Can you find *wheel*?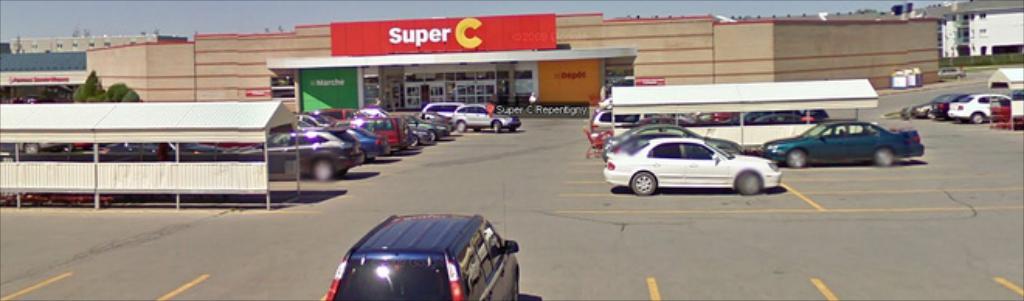
Yes, bounding box: bbox(355, 150, 365, 163).
